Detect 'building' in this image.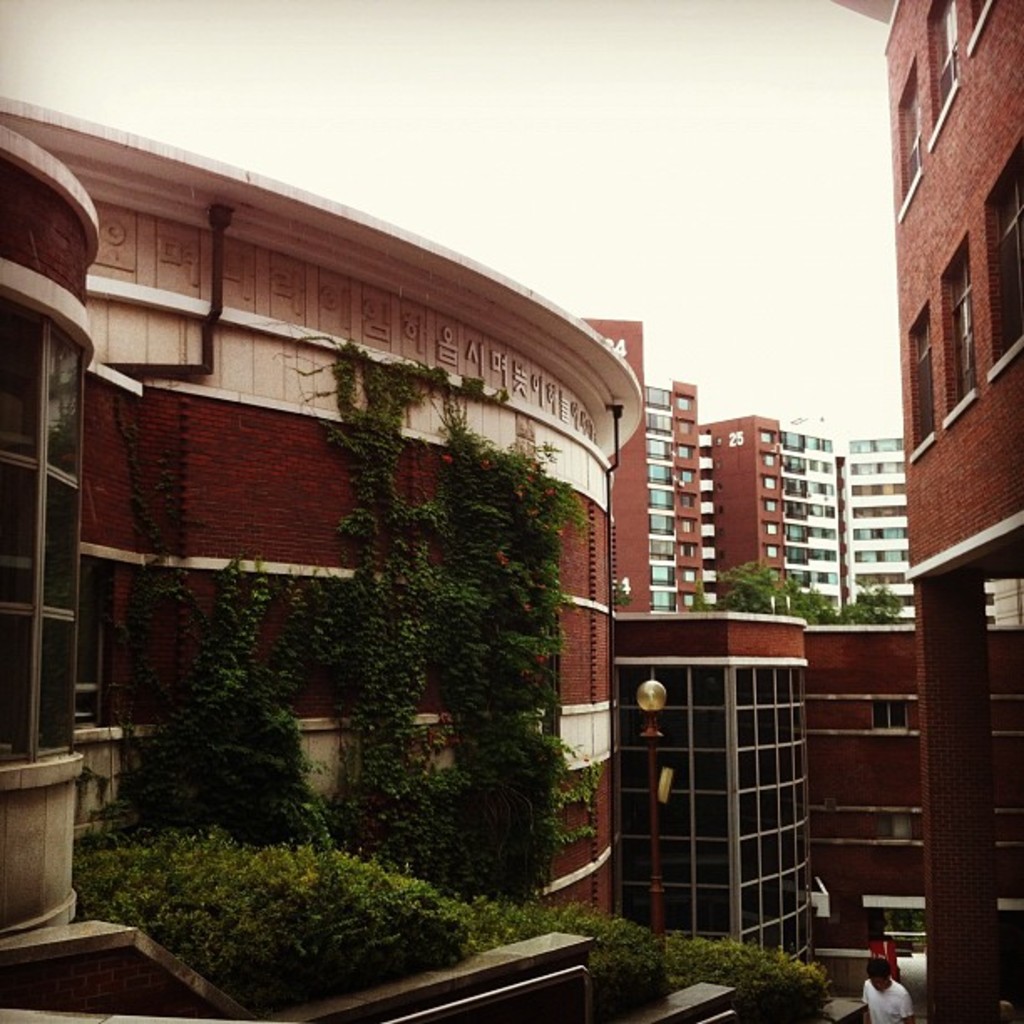
Detection: detection(584, 321, 915, 624).
